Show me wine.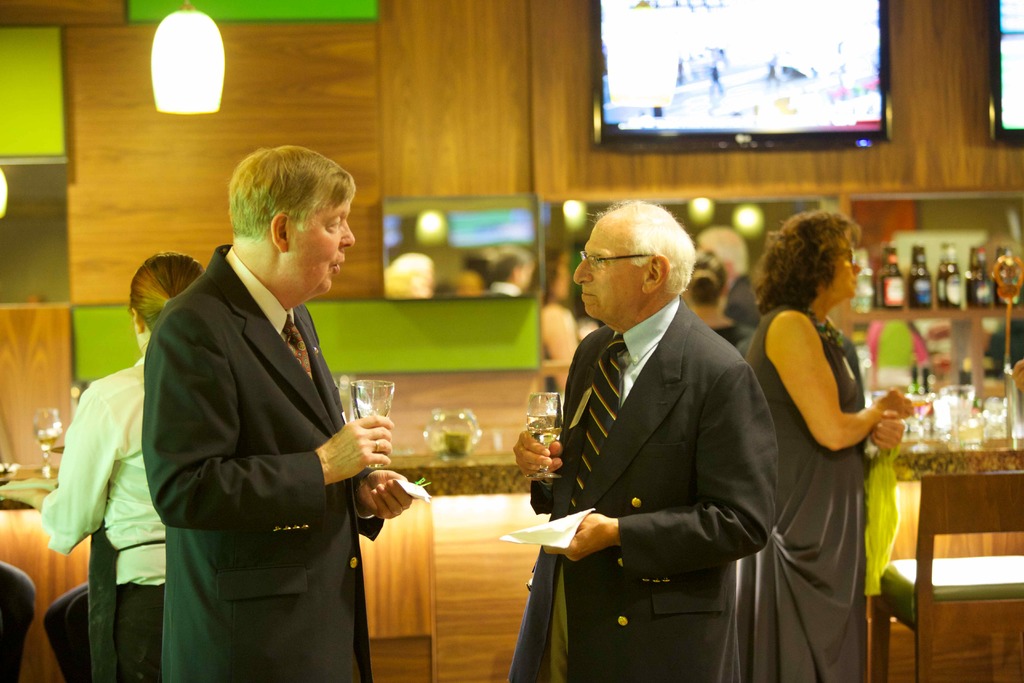
wine is here: left=35, top=431, right=62, bottom=448.
